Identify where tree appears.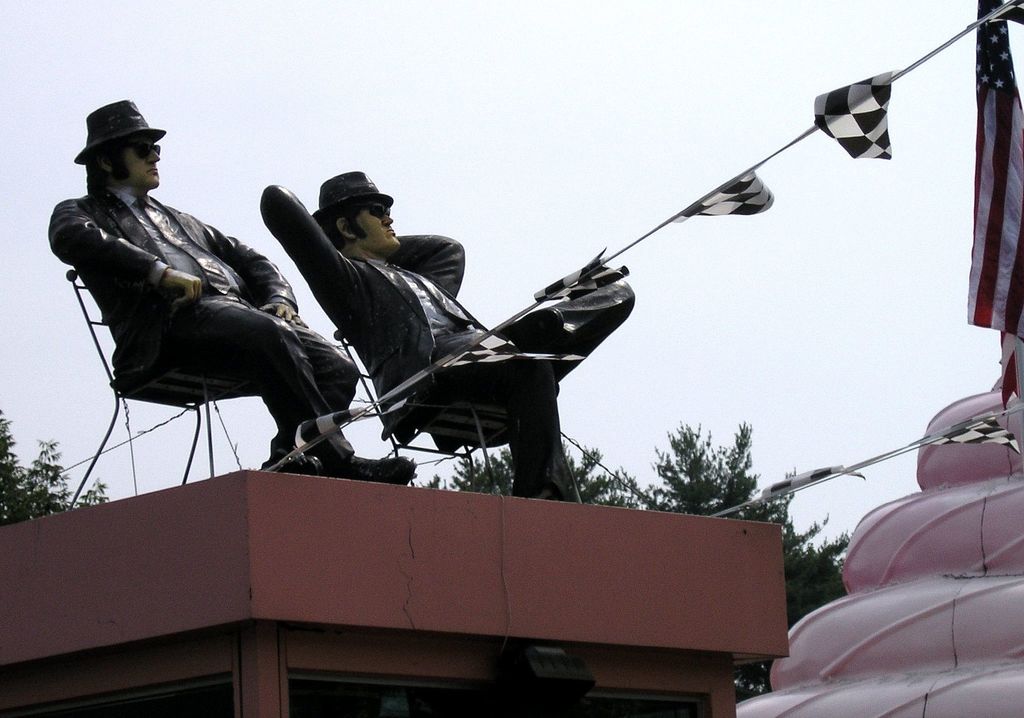
Appears at BBox(407, 420, 852, 692).
